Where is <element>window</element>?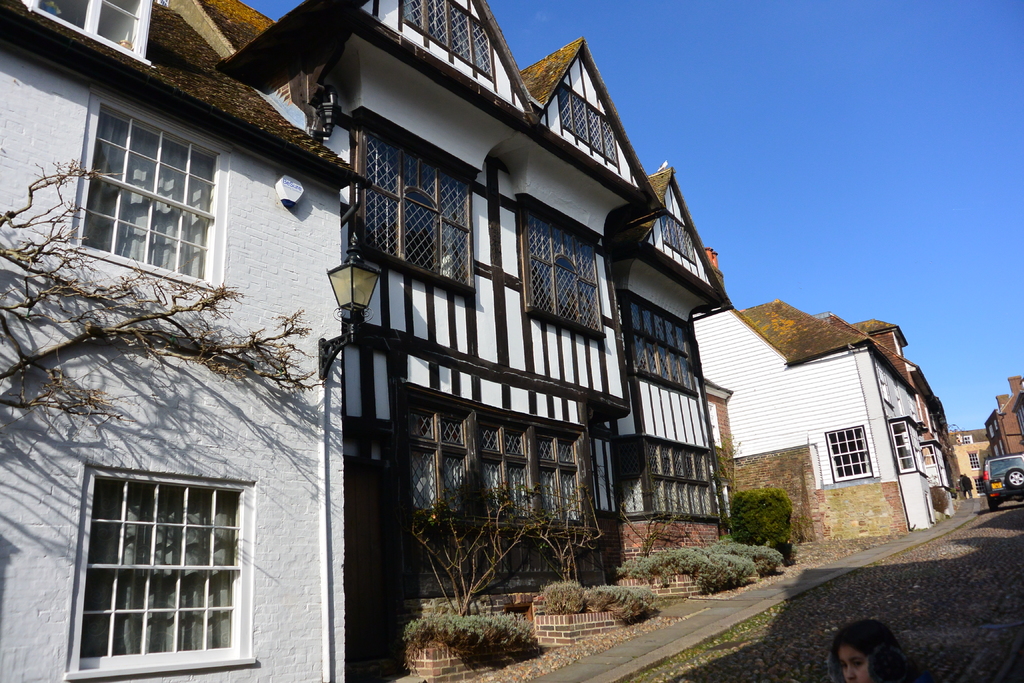
410/390/584/525.
